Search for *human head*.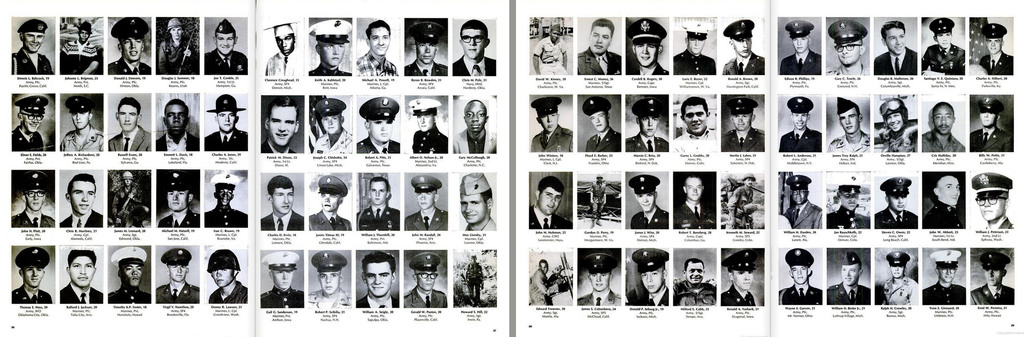
Found at crop(591, 17, 614, 56).
